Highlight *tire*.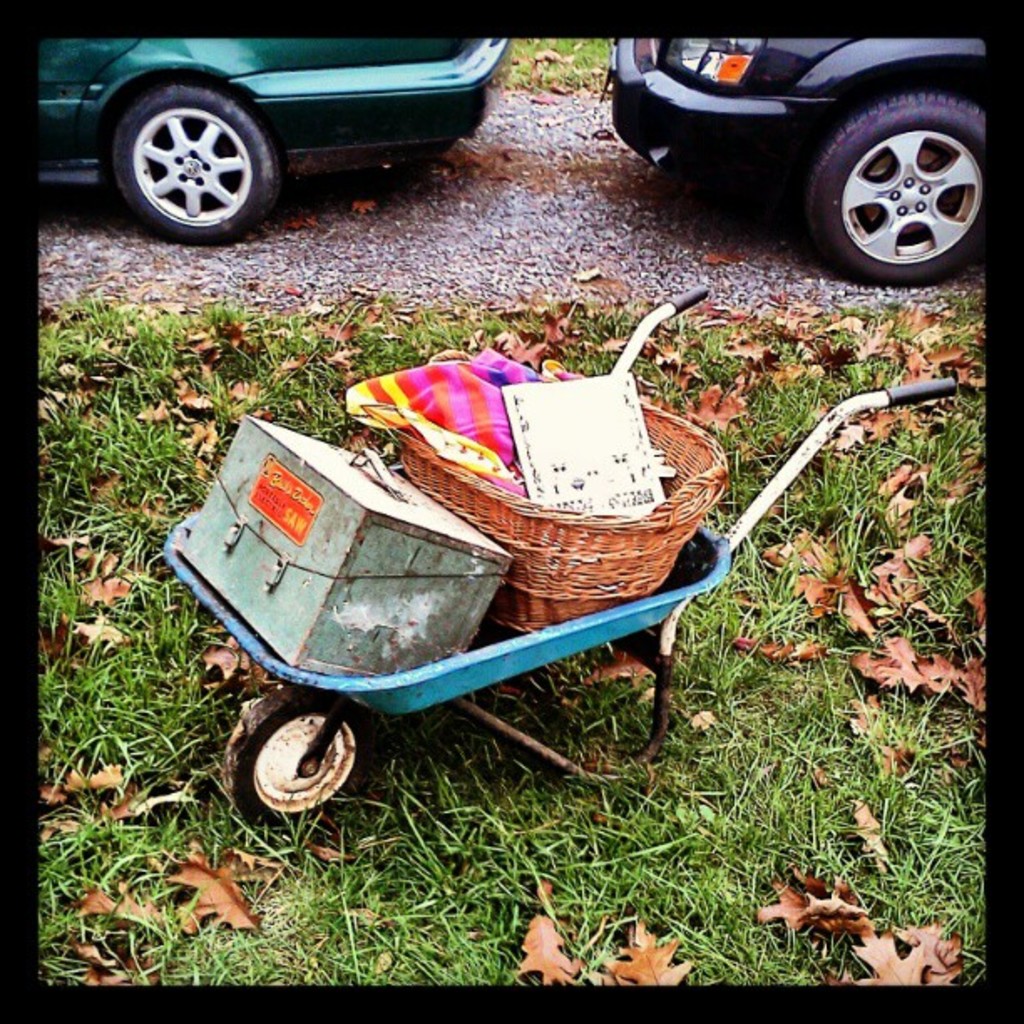
Highlighted region: (218, 693, 376, 825).
